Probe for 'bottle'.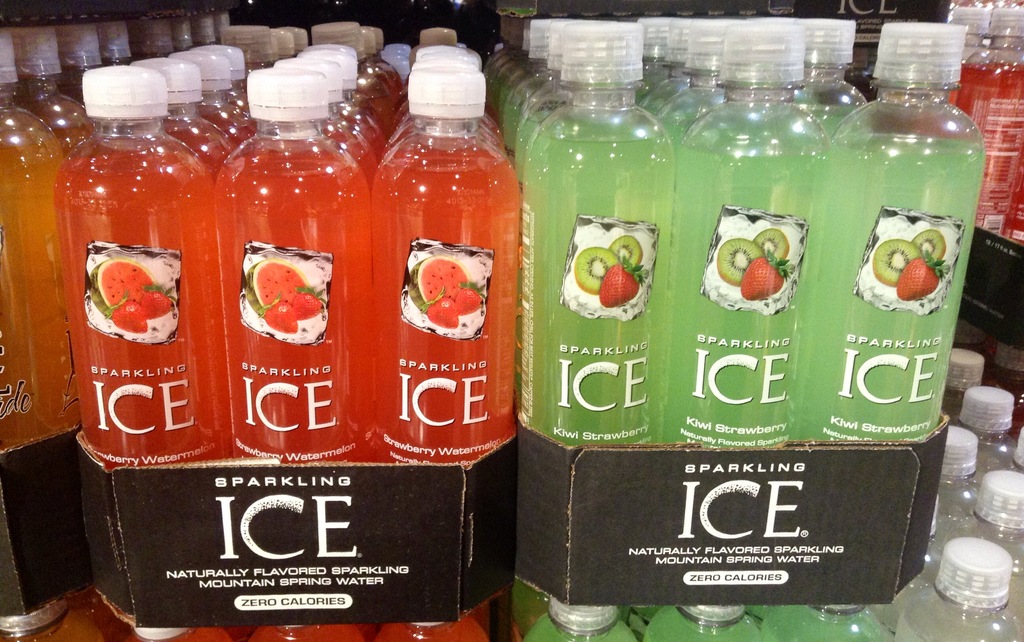
Probe result: [1009, 438, 1023, 474].
